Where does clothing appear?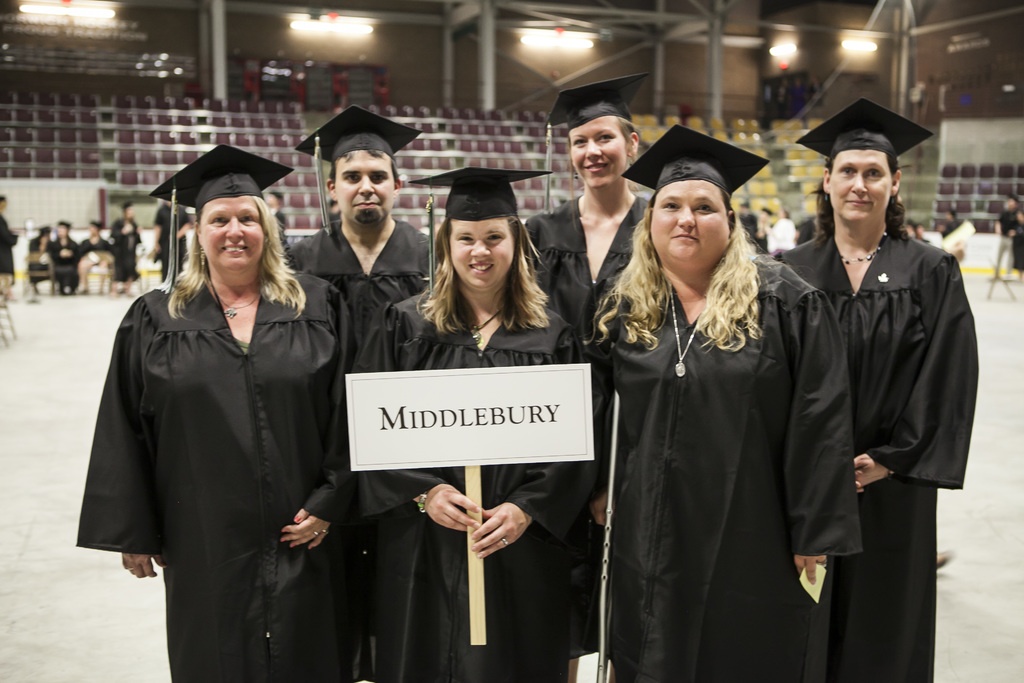
Appears at bbox=(81, 223, 355, 642).
